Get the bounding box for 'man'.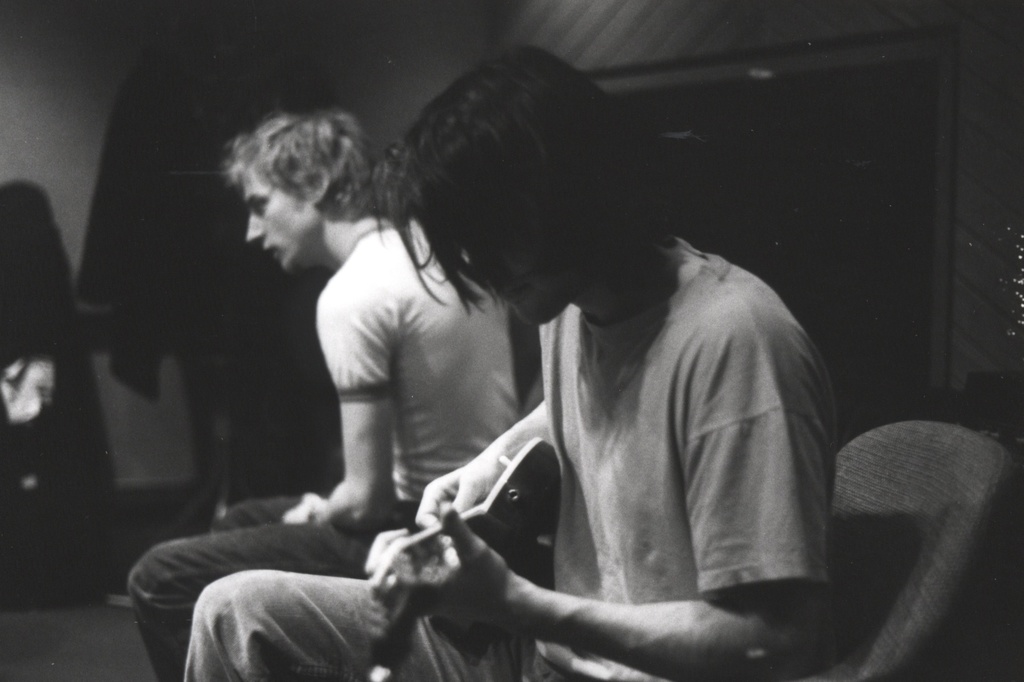
bbox=[179, 42, 839, 681].
